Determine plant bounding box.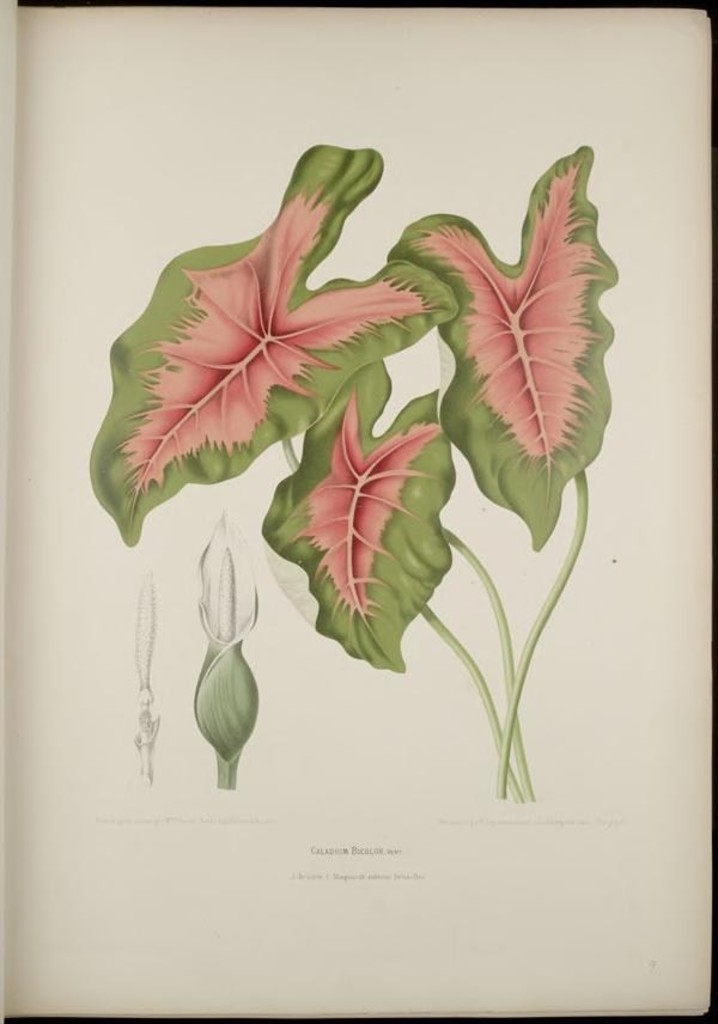
Determined: 183 514 291 797.
